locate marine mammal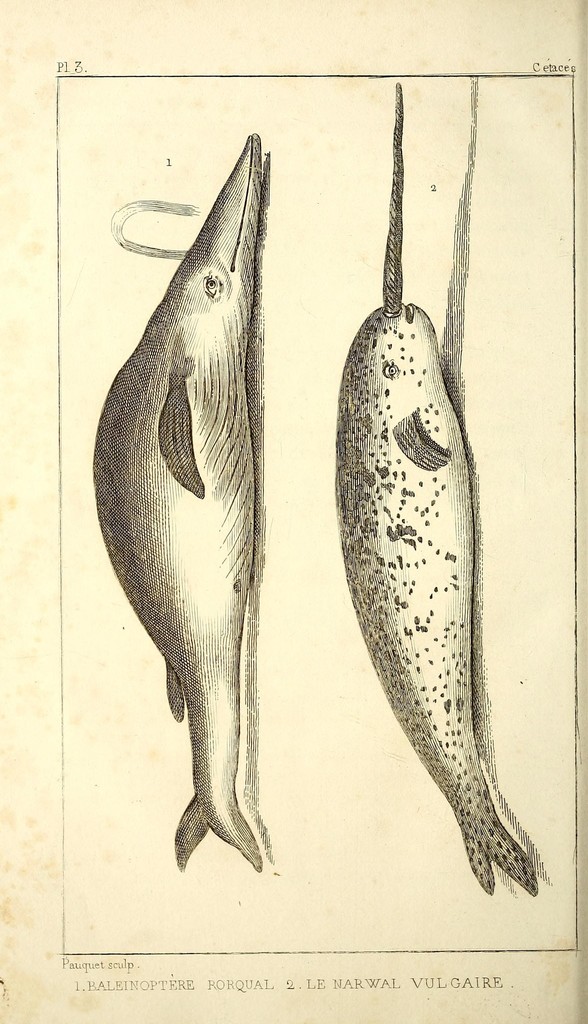
pyautogui.locateOnScreen(86, 130, 267, 868)
